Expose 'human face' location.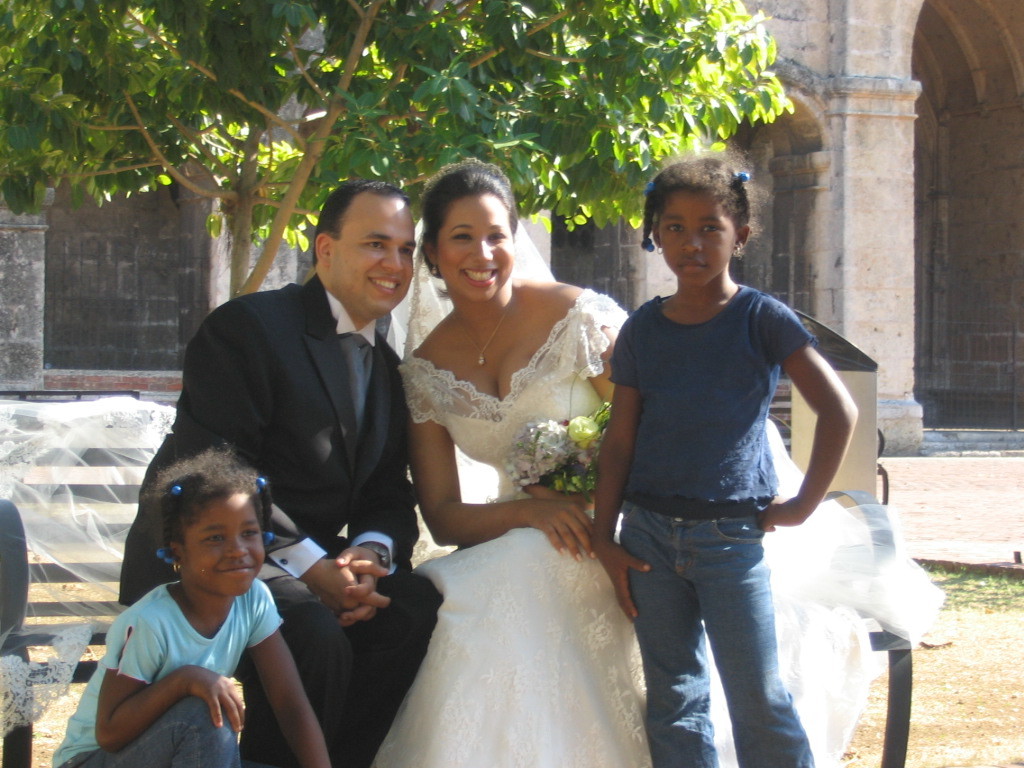
Exposed at region(657, 190, 736, 284).
